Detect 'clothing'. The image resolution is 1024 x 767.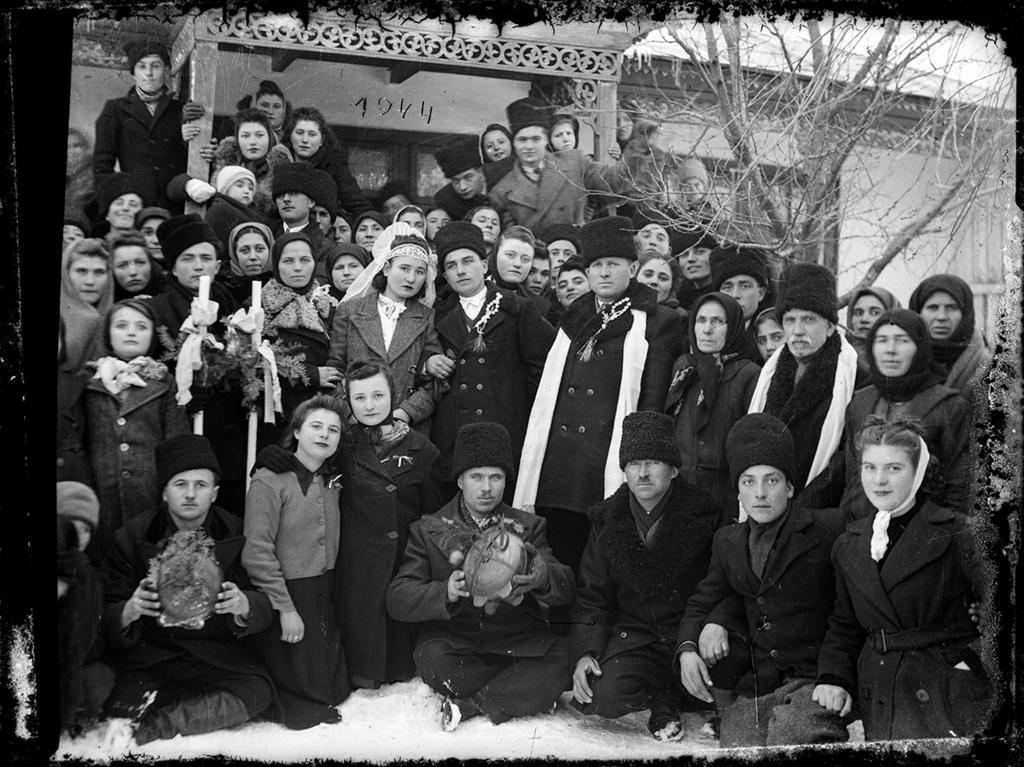
310 292 425 422.
